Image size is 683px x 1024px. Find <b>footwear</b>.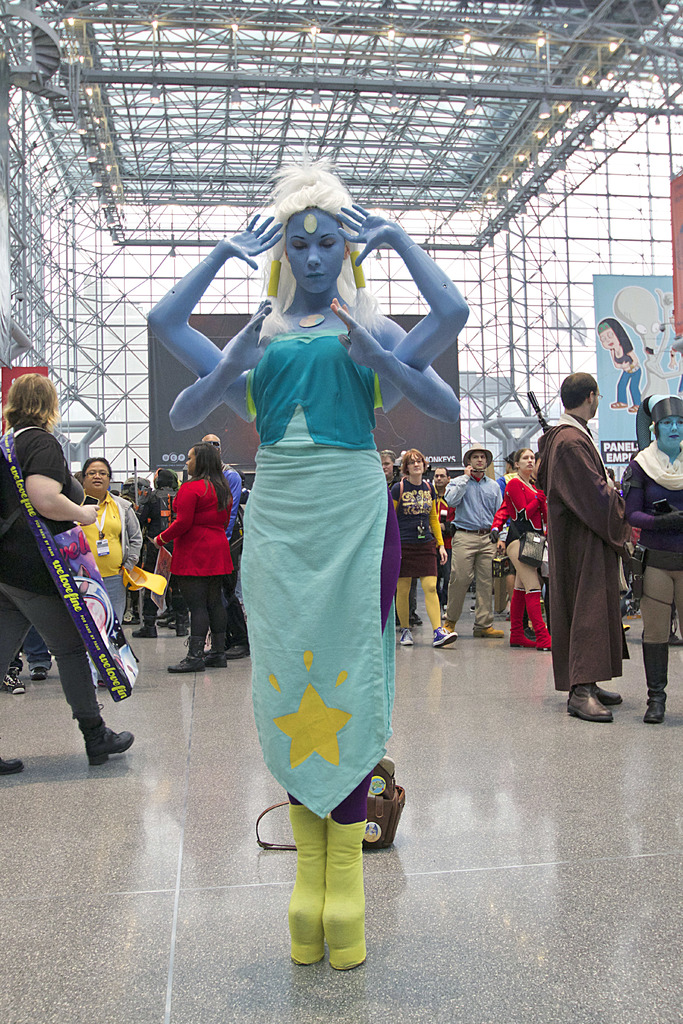
[left=29, top=658, right=54, bottom=683].
